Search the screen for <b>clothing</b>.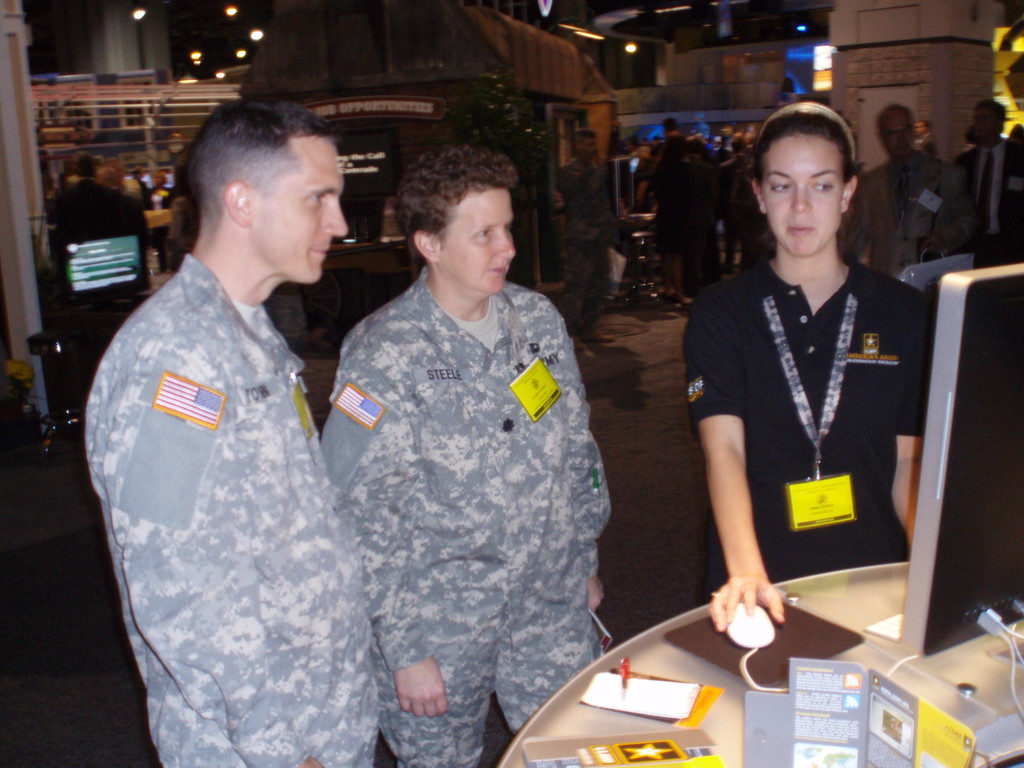
Found at (556,163,619,337).
